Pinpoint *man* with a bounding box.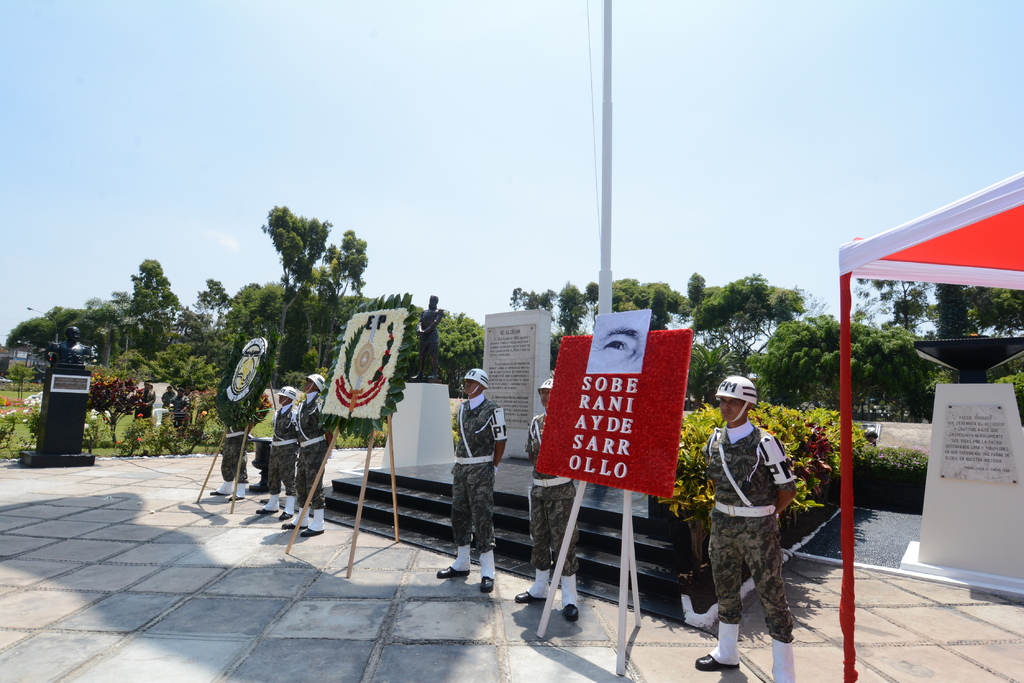
Rect(137, 382, 158, 419).
